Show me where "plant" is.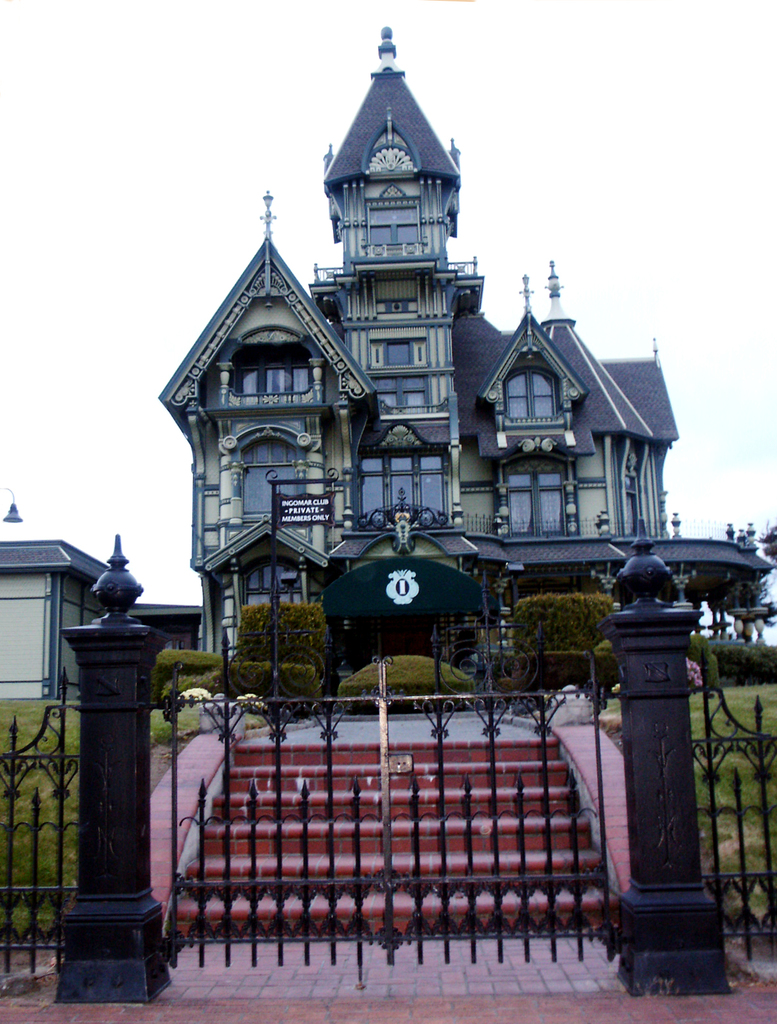
"plant" is at crop(670, 632, 721, 692).
